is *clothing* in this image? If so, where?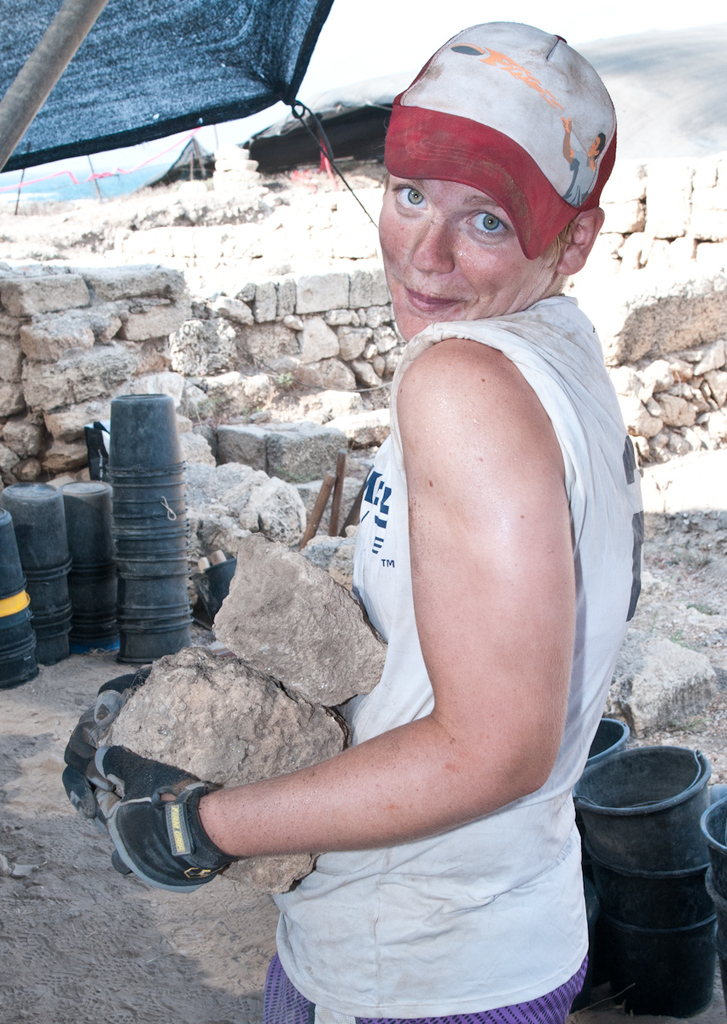
Yes, at 239,148,630,961.
